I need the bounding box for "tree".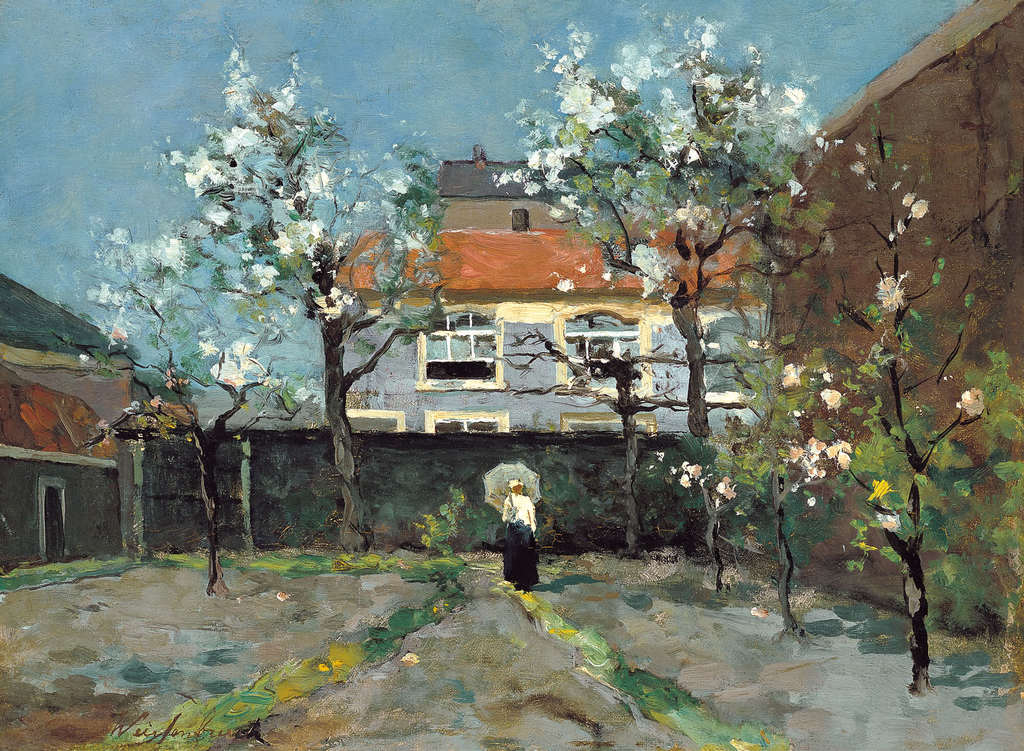
Here it is: {"x1": 509, "y1": 344, "x2": 763, "y2": 561}.
